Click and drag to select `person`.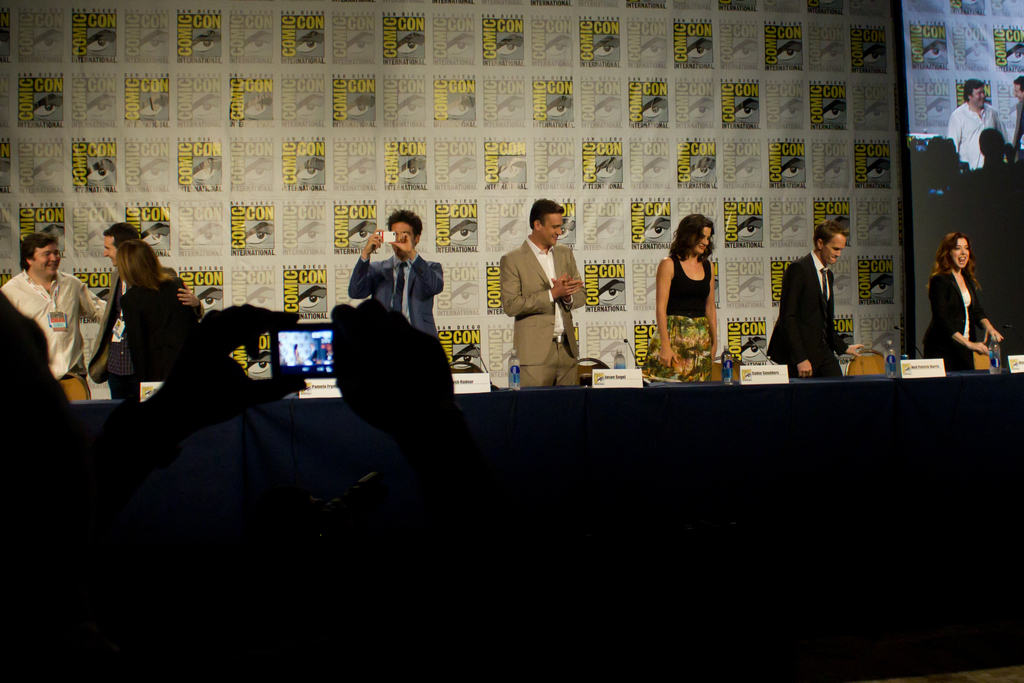
Selection: rect(1, 234, 100, 403).
